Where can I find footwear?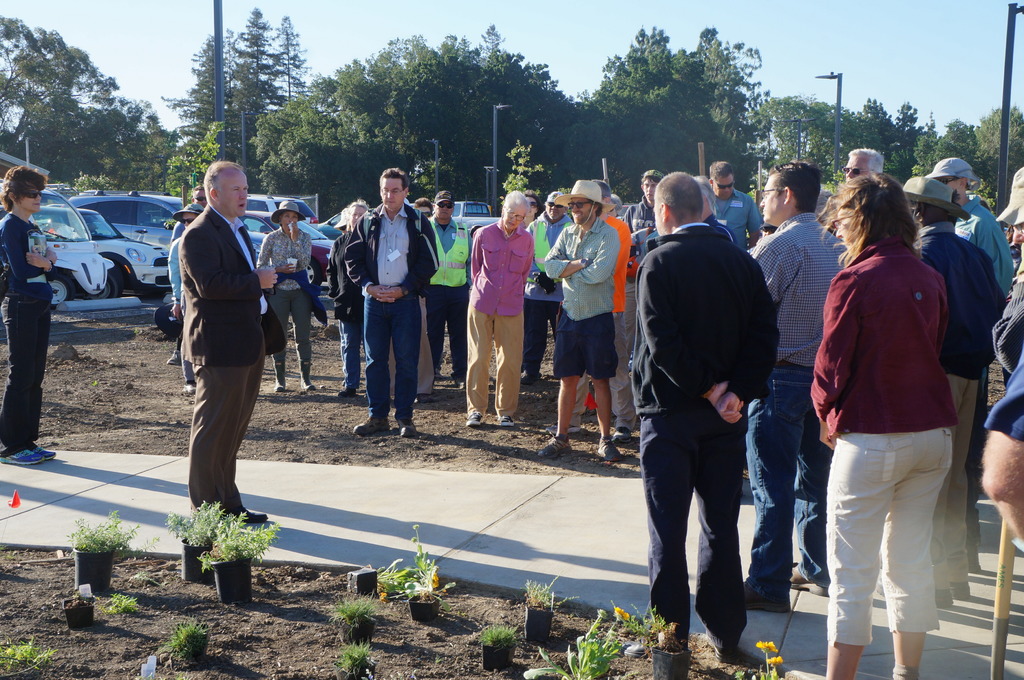
You can find it at BBox(967, 544, 981, 574).
